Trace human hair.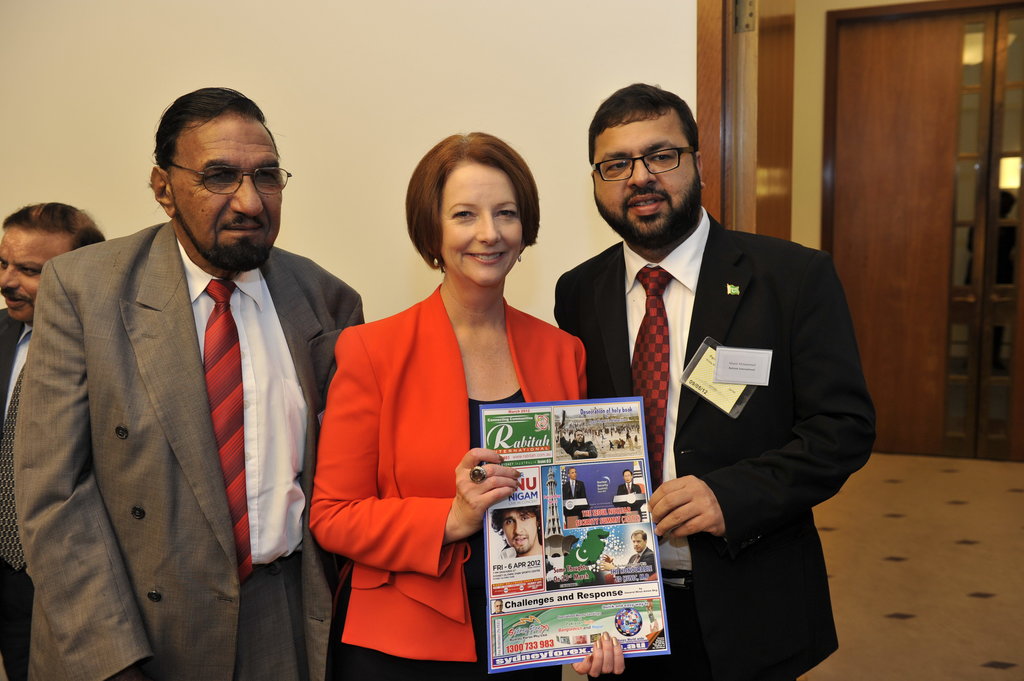
Traced to region(0, 198, 105, 253).
